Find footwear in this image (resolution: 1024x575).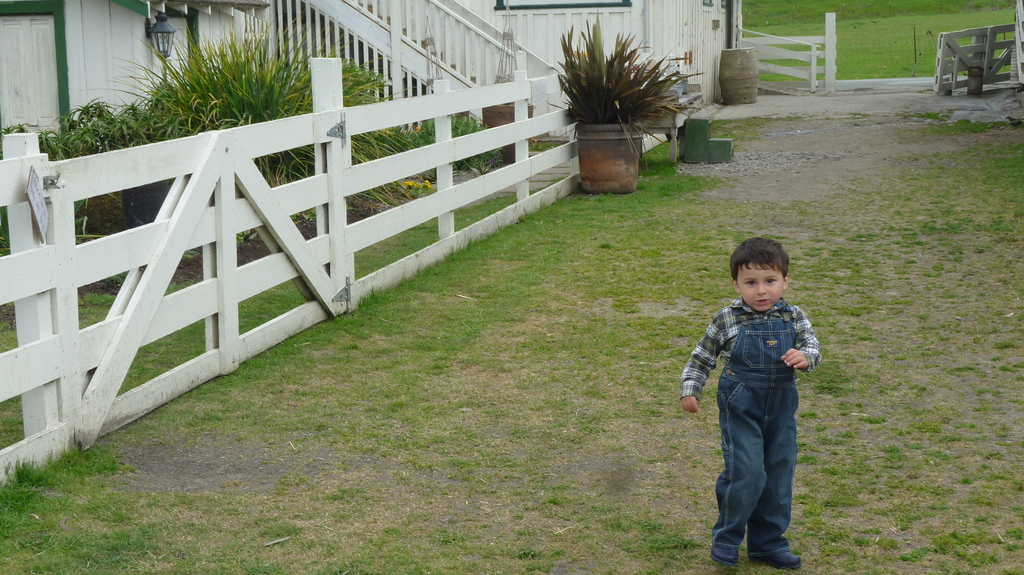
{"x1": 753, "y1": 551, "x2": 802, "y2": 572}.
